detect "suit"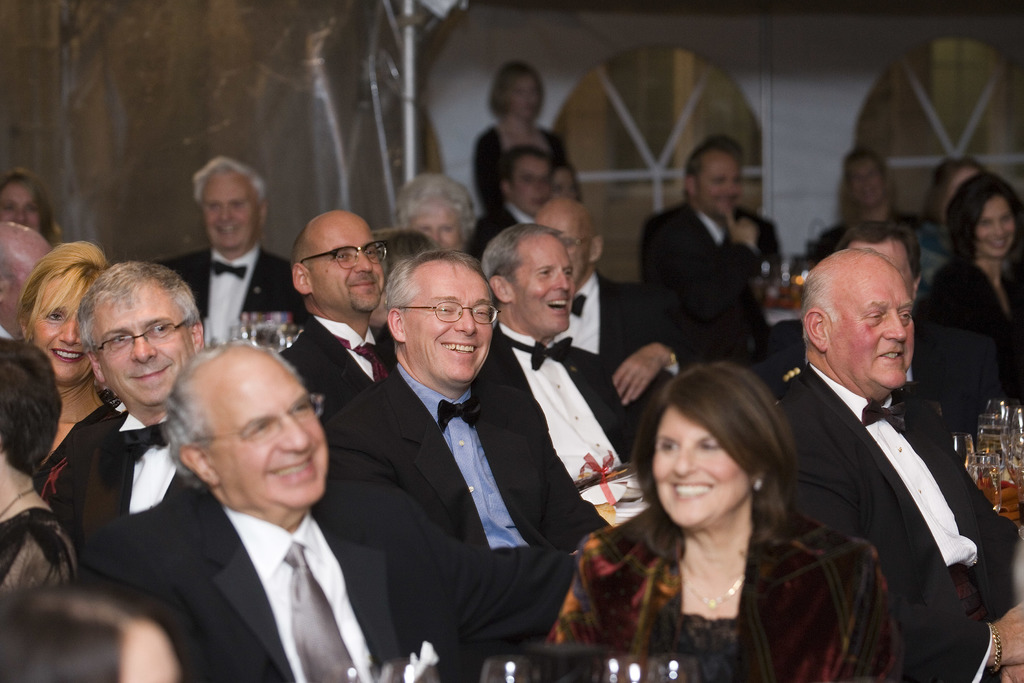
(637,199,766,352)
